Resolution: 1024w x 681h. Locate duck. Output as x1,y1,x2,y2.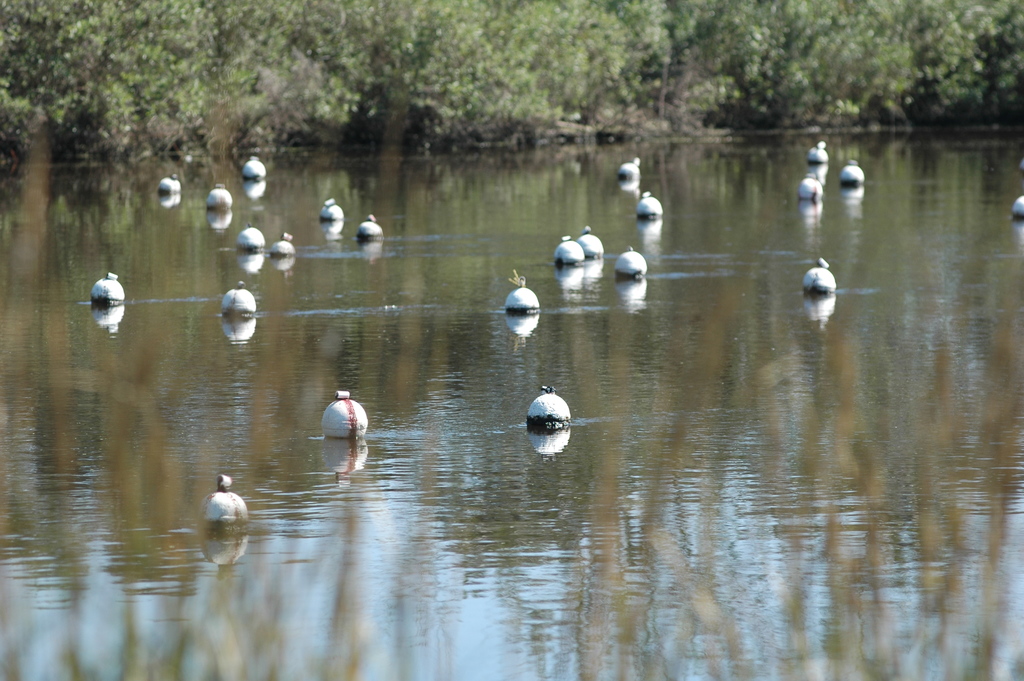
200,470,248,526.
